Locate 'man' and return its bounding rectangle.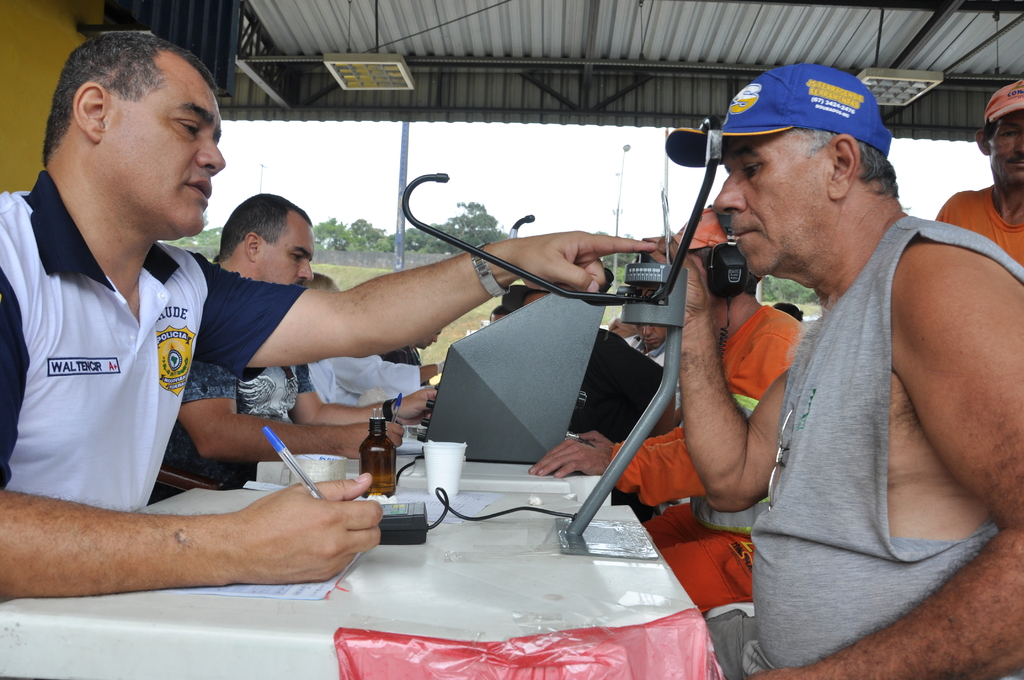
[left=678, top=42, right=1017, bottom=661].
